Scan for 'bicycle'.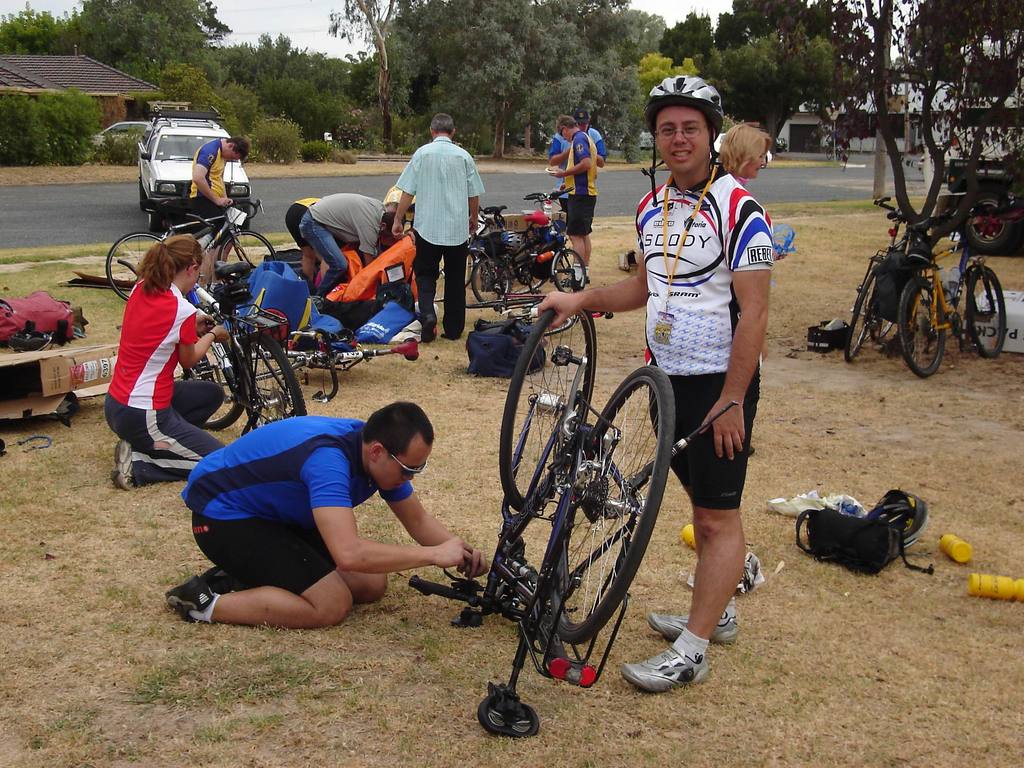
Scan result: <box>840,193,930,365</box>.
